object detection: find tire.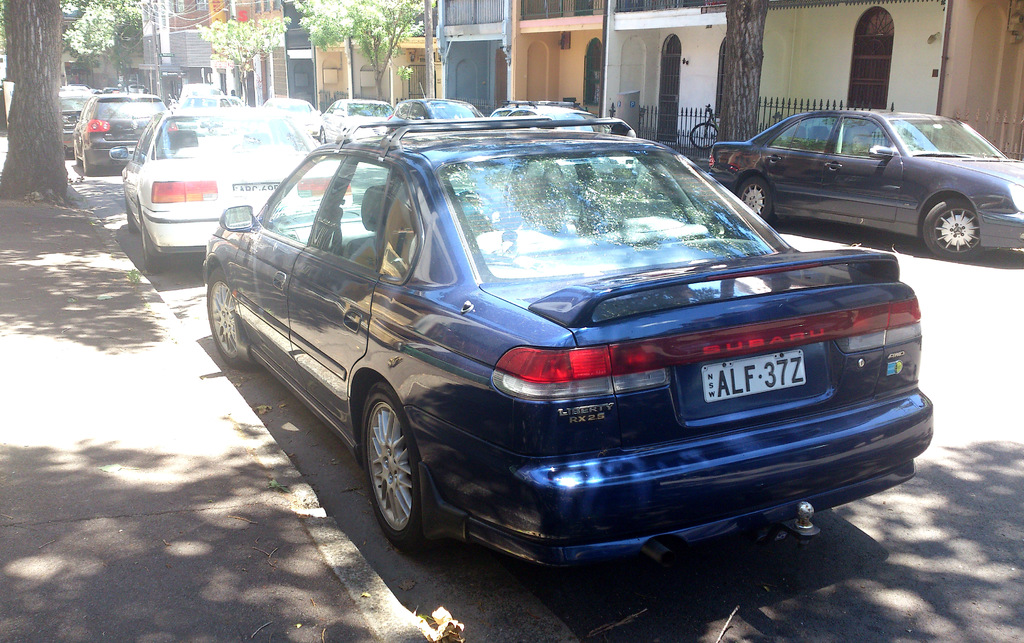
x1=680, y1=114, x2=718, y2=145.
